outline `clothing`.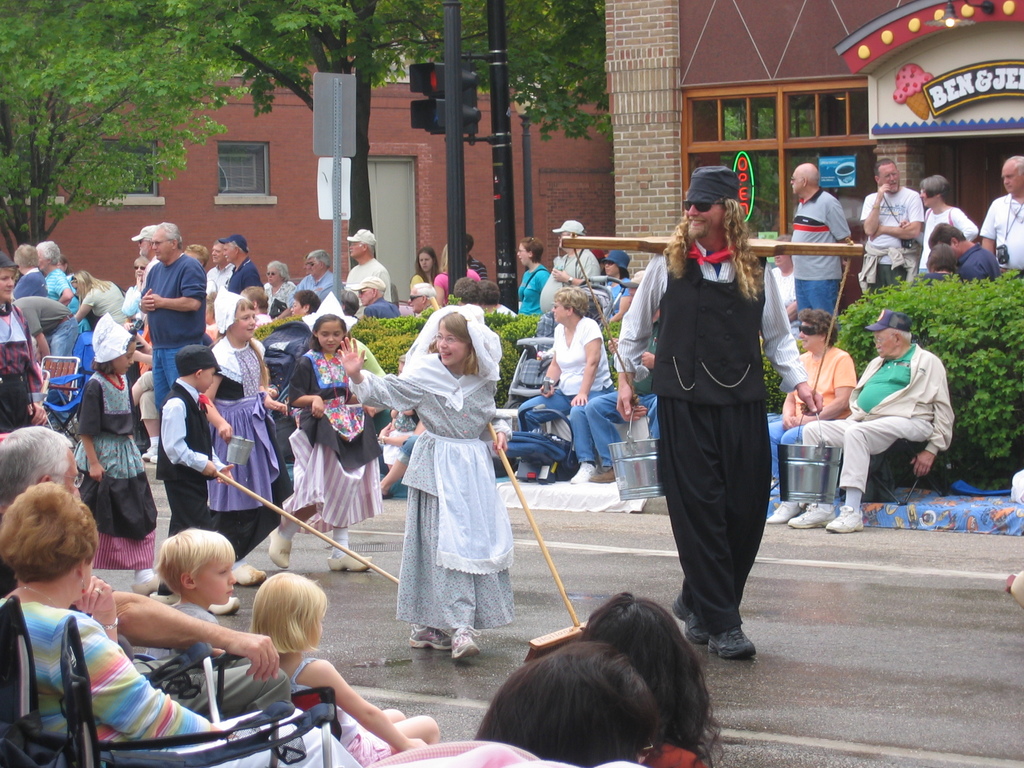
Outline: bbox(647, 746, 703, 767).
